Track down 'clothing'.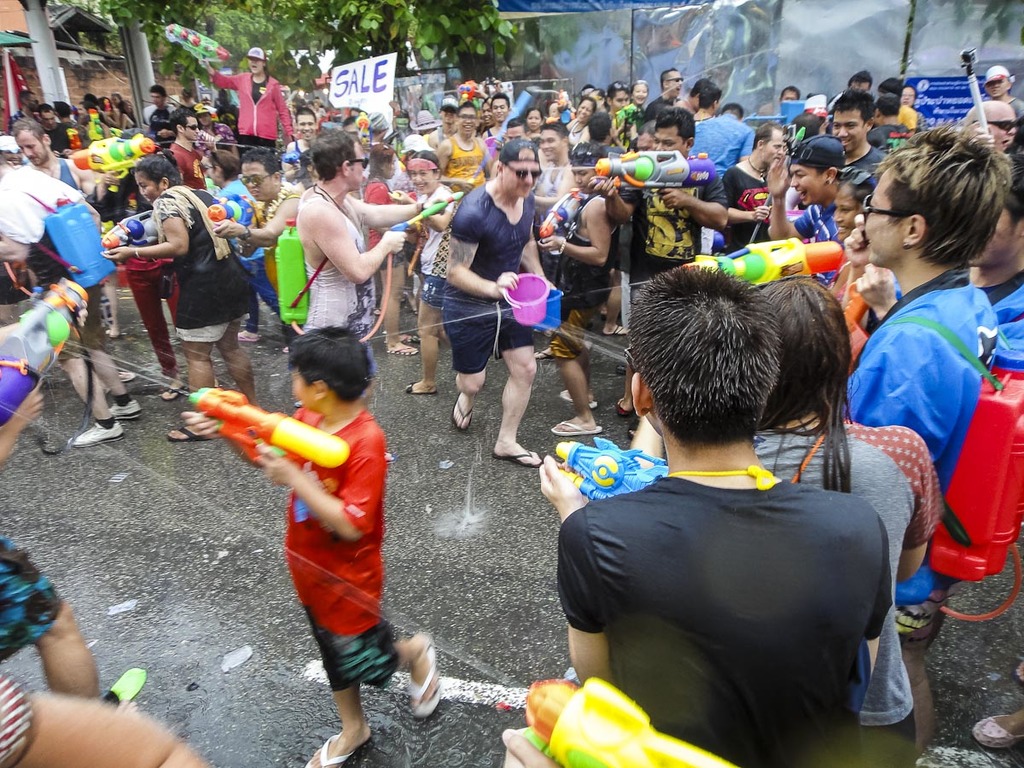
Tracked to region(787, 136, 851, 167).
